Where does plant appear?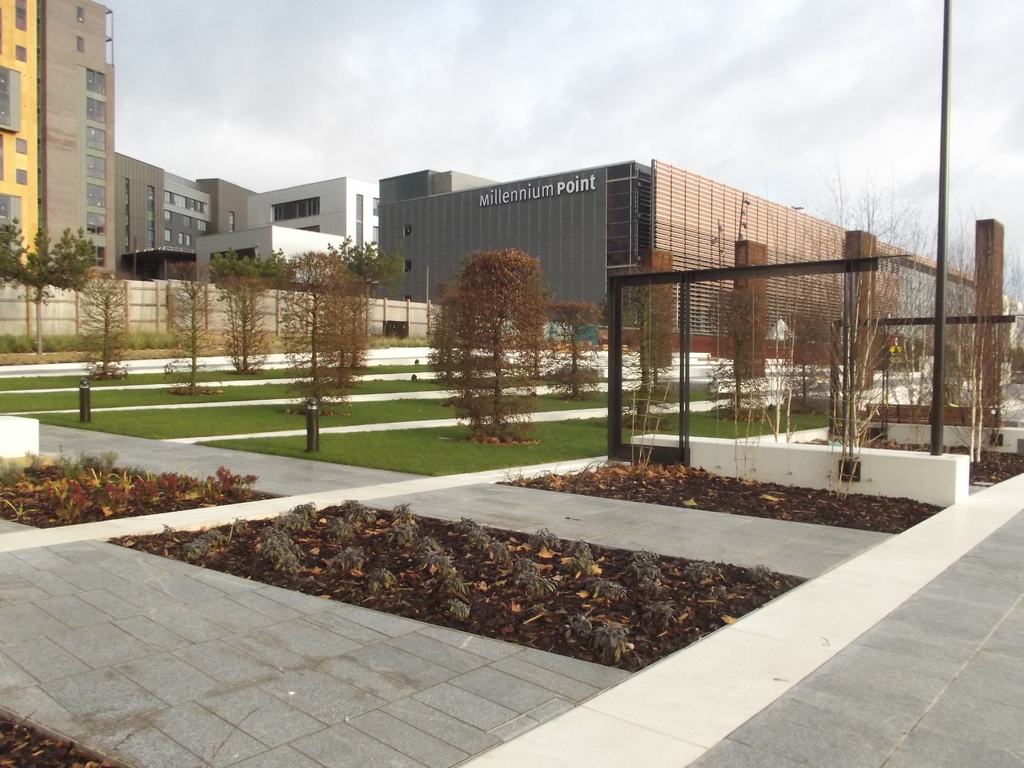
Appears at [0,448,255,532].
